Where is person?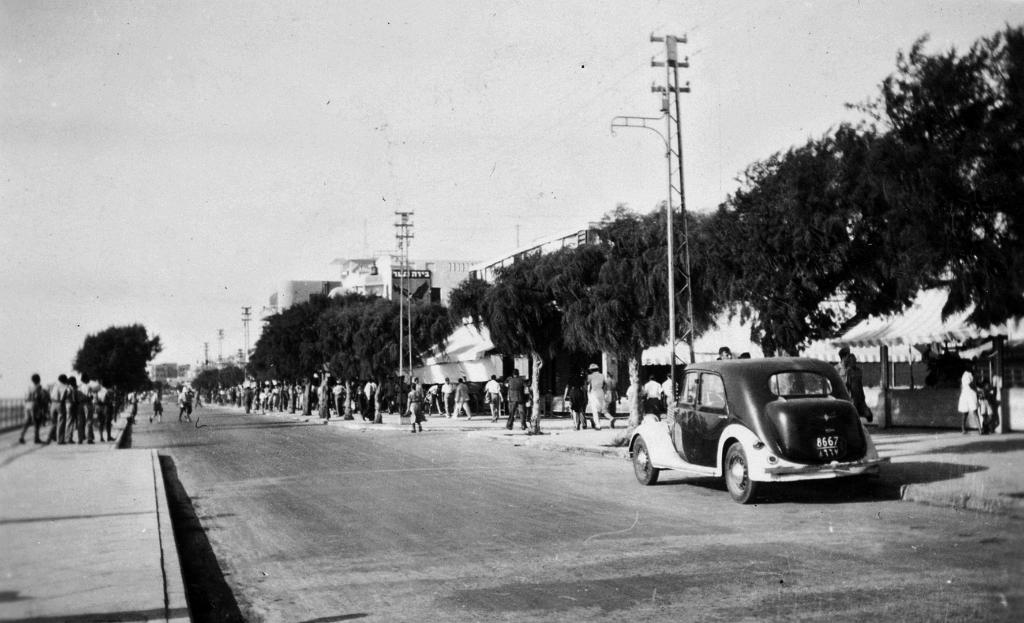
pyautogui.locateOnScreen(423, 382, 441, 415).
